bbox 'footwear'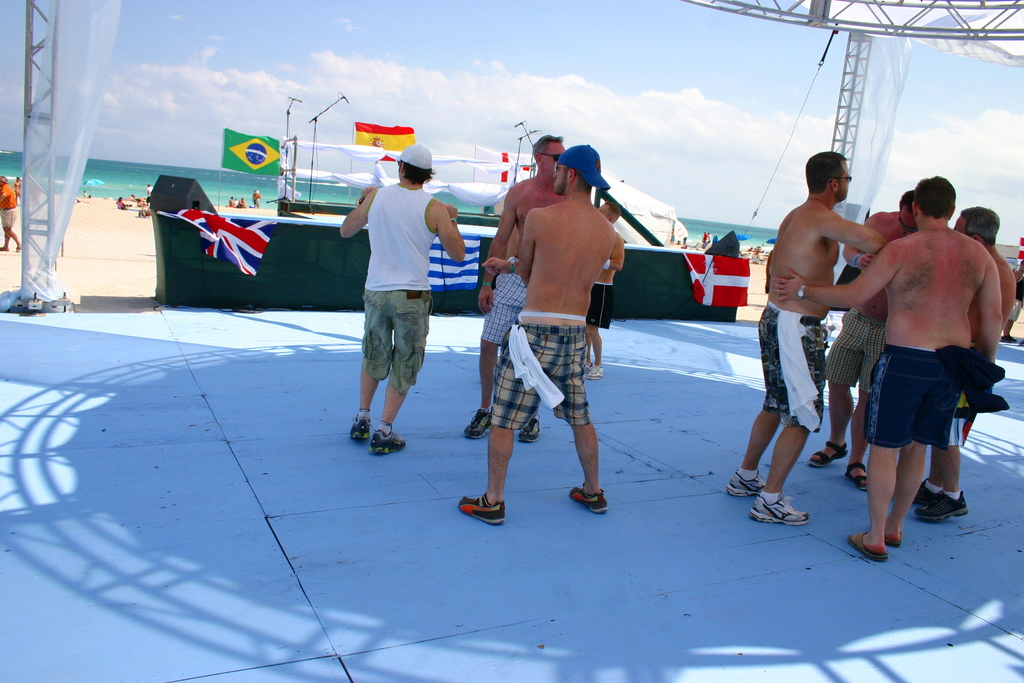
select_region(522, 412, 541, 441)
